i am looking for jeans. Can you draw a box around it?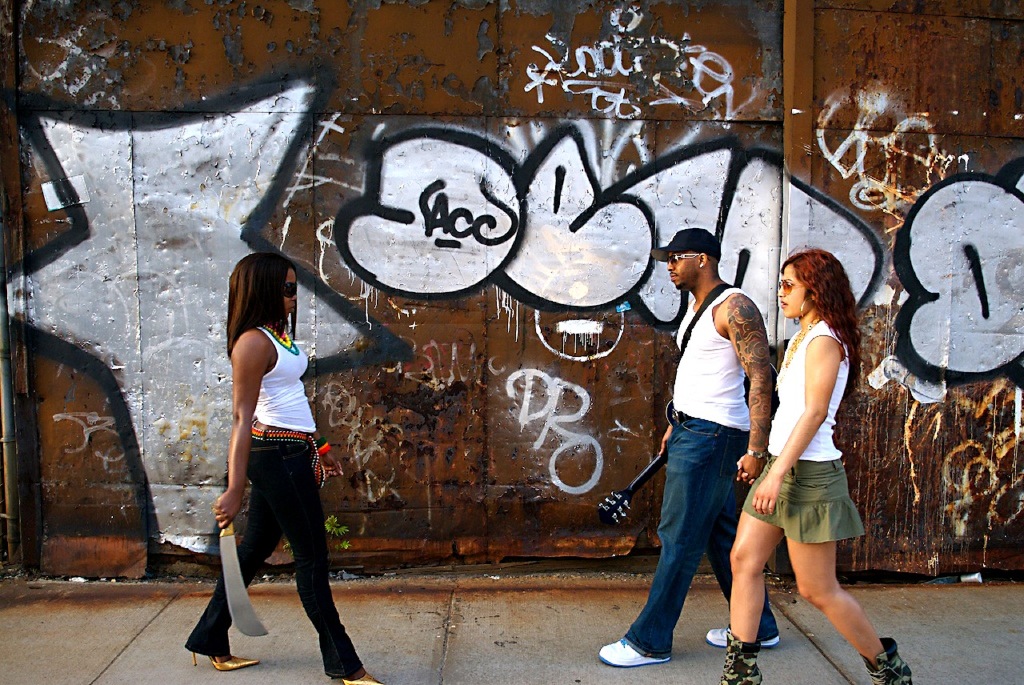
Sure, the bounding box is detection(170, 436, 363, 673).
